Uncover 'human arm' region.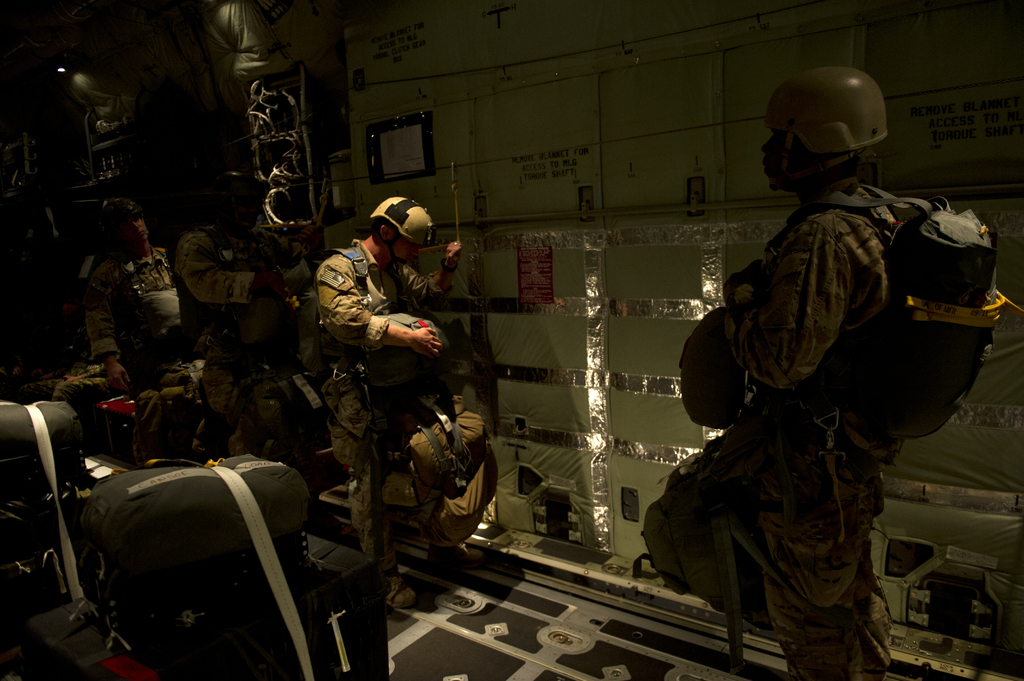
Uncovered: <box>390,234,465,319</box>.
